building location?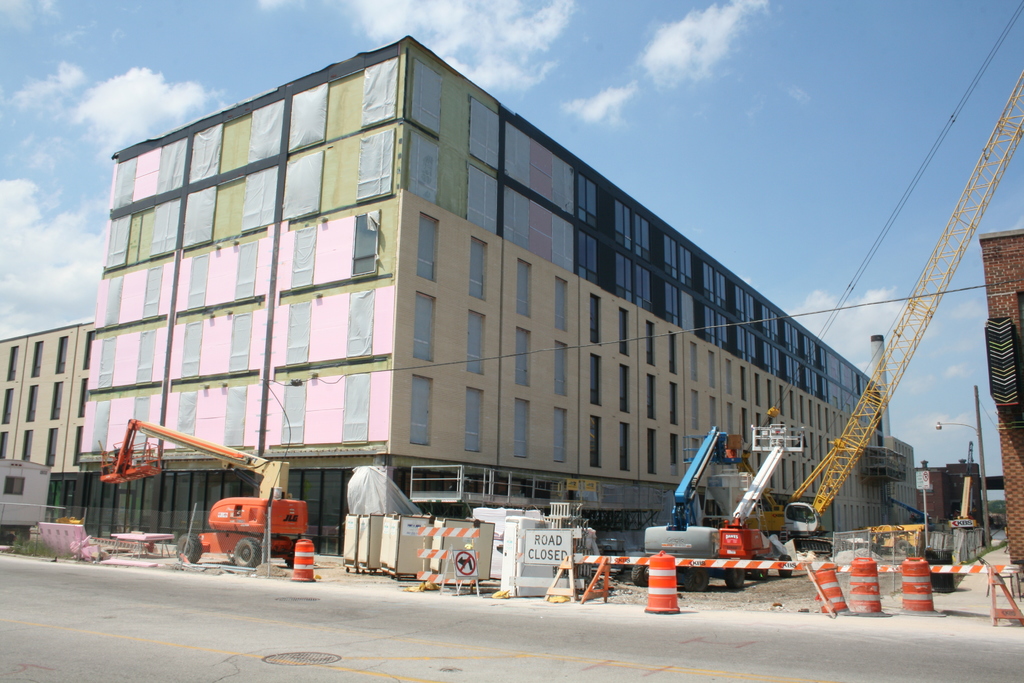
<bbox>981, 226, 1023, 574</bbox>
